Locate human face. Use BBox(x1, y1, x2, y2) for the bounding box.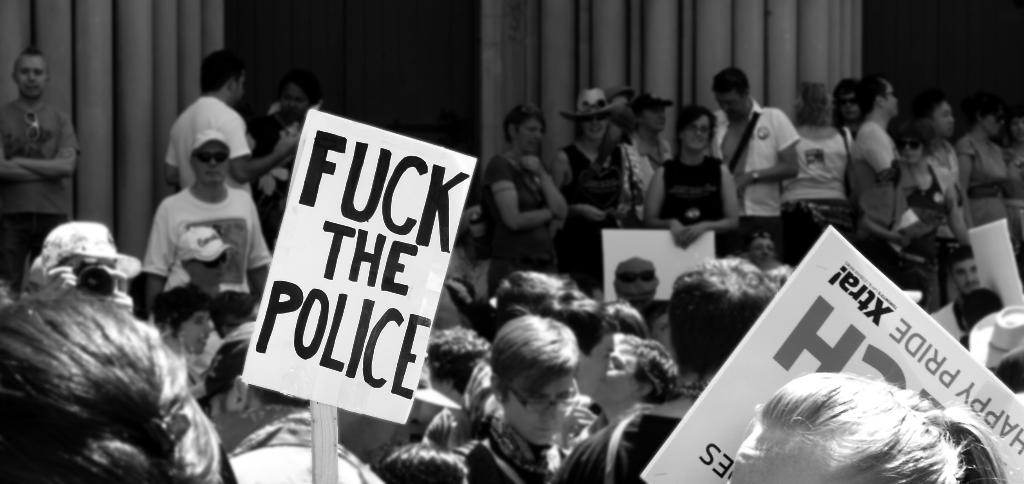
BBox(843, 91, 860, 117).
